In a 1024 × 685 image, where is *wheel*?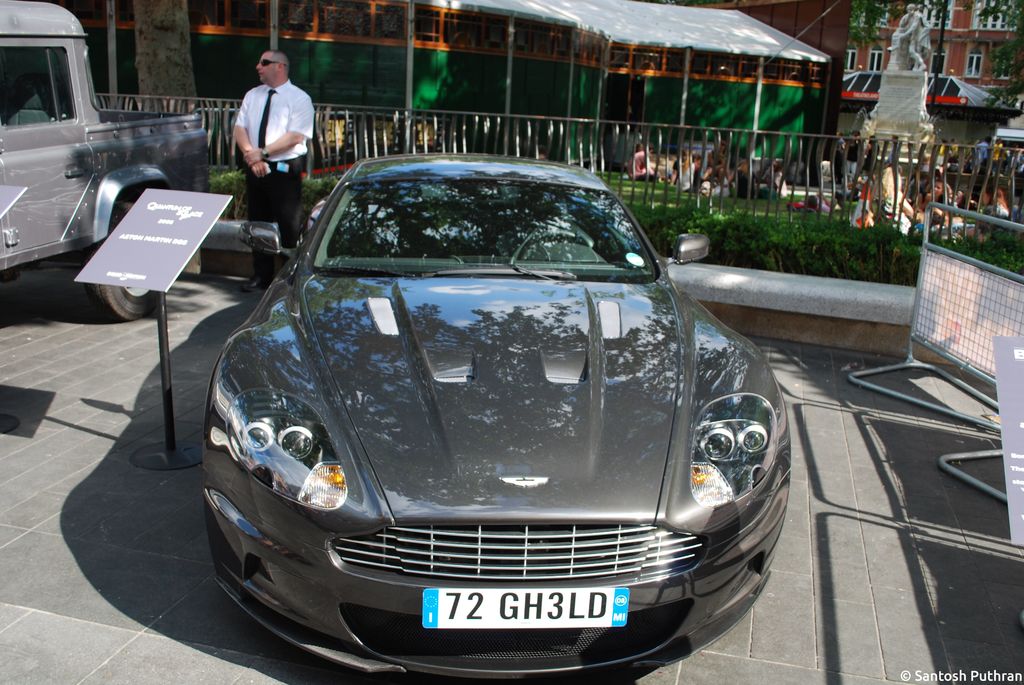
left=108, top=205, right=145, bottom=317.
